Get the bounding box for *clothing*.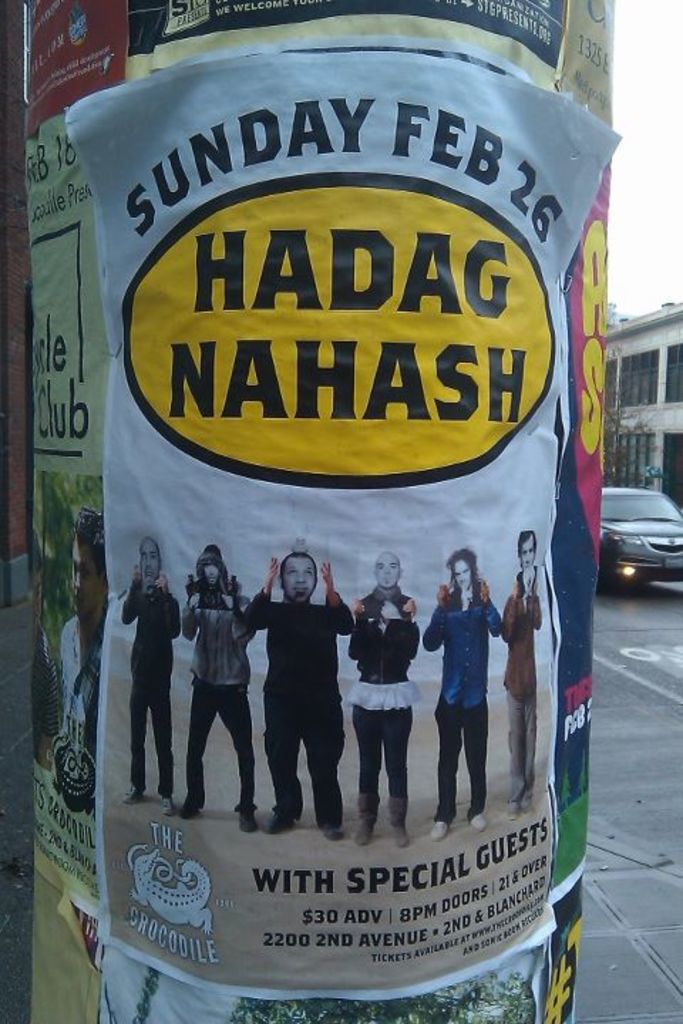
<bbox>239, 587, 353, 818</bbox>.
